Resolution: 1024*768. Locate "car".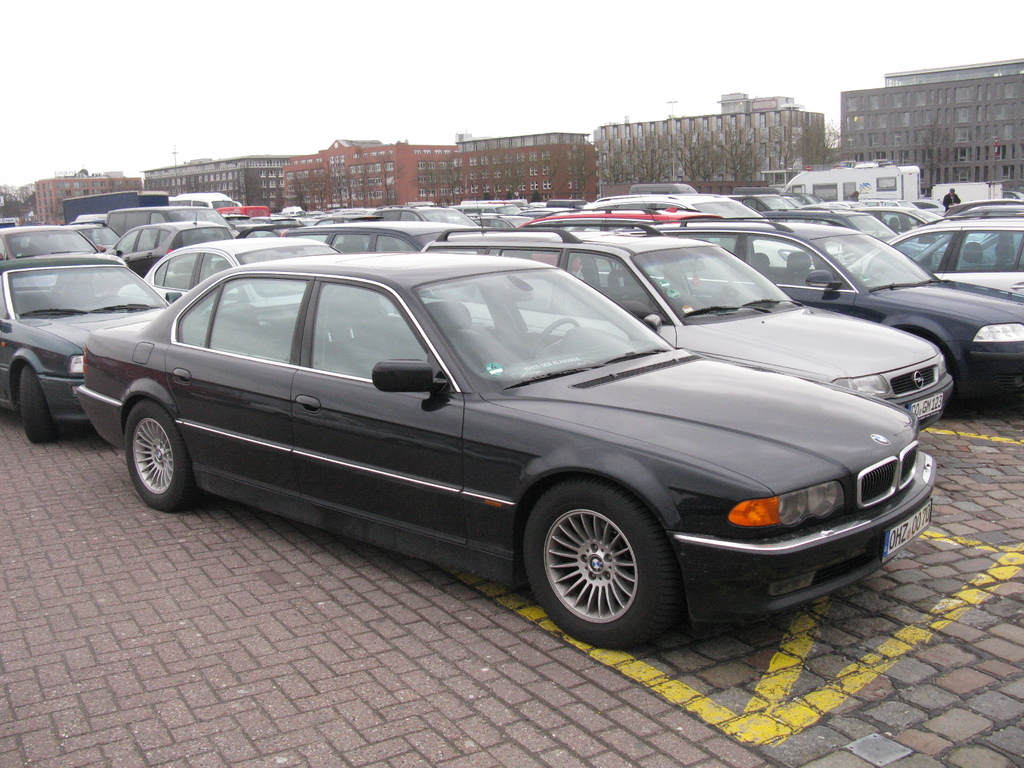
124:243:344:327.
